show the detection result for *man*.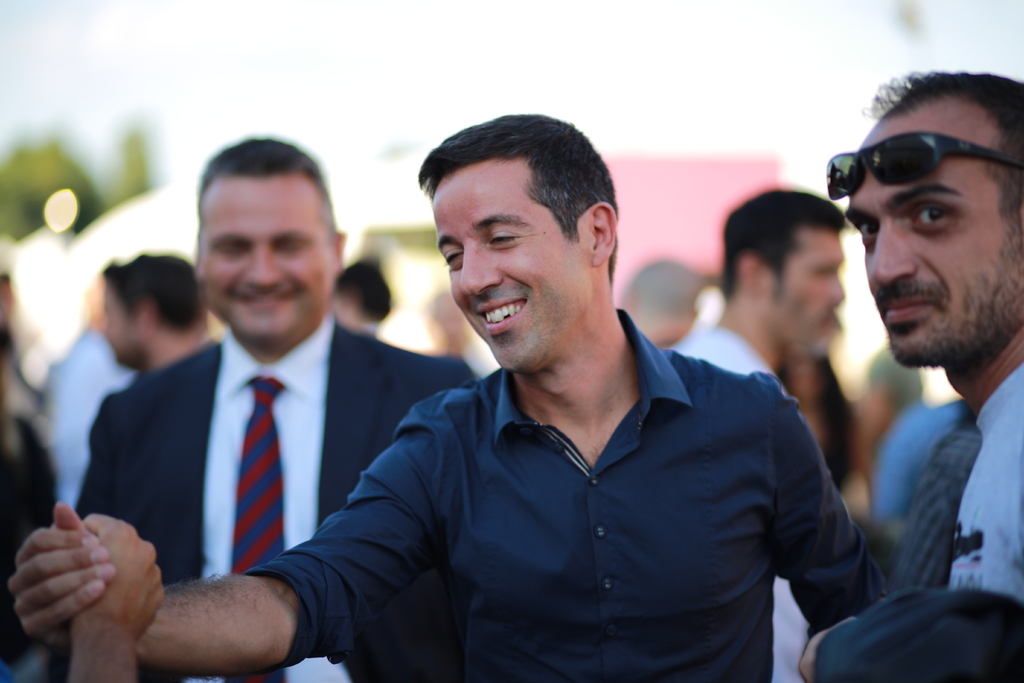
663 187 863 682.
